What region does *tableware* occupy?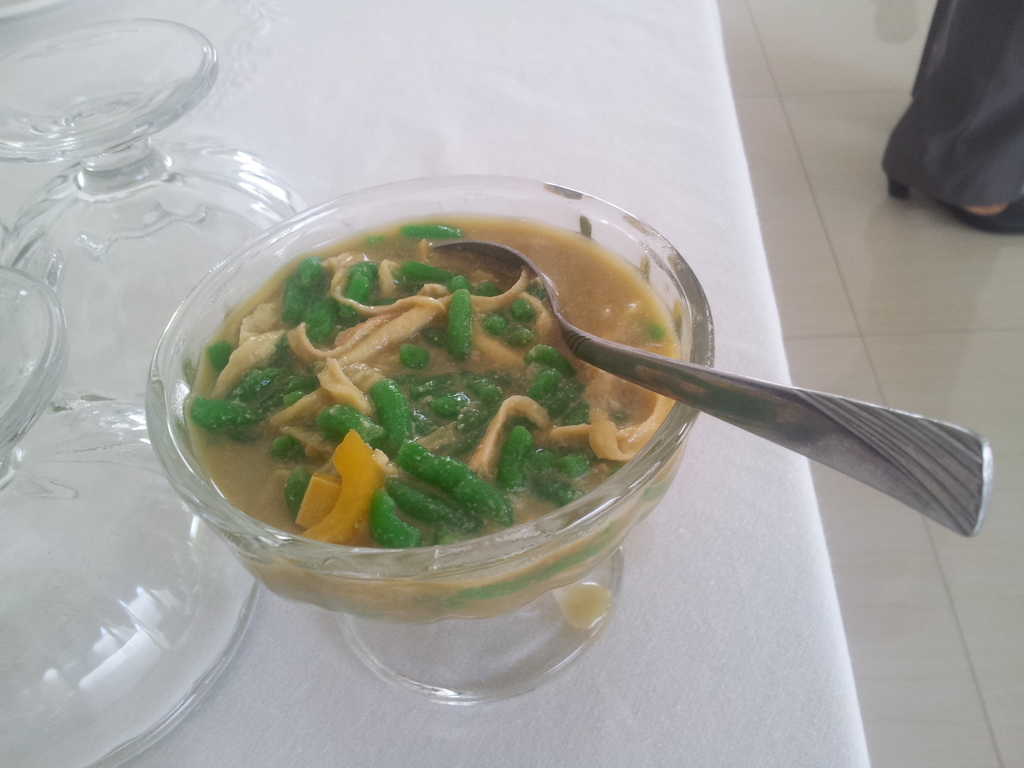
rect(0, 13, 308, 390).
